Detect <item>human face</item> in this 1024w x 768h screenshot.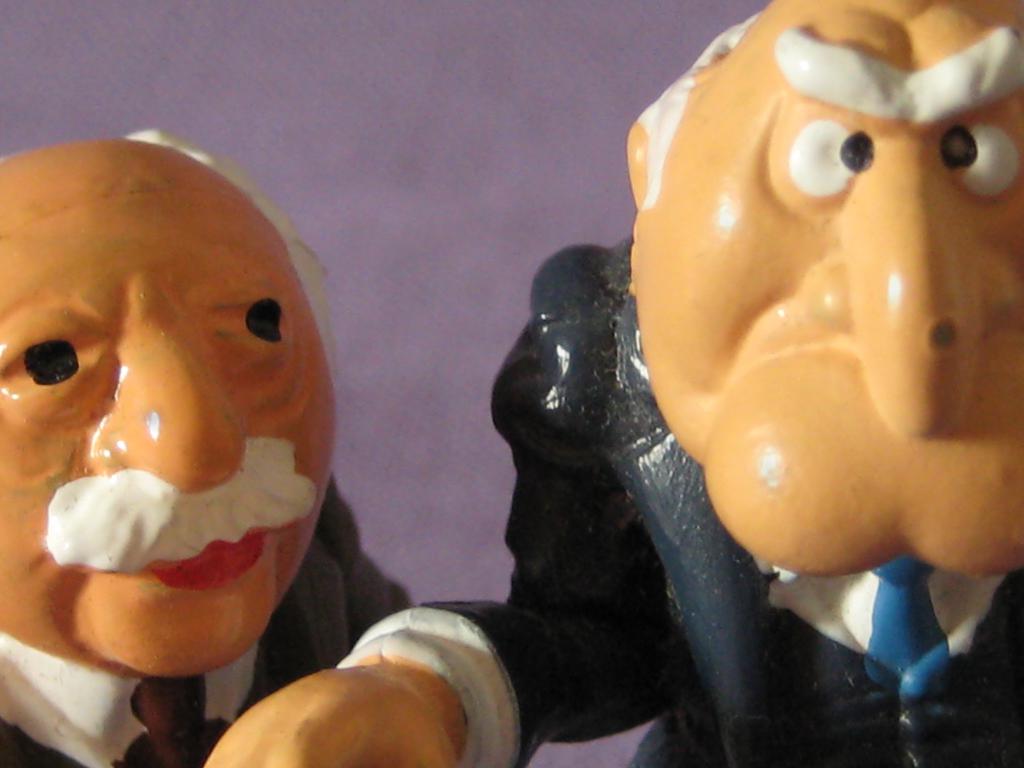
Detection: bbox(642, 0, 1023, 566).
